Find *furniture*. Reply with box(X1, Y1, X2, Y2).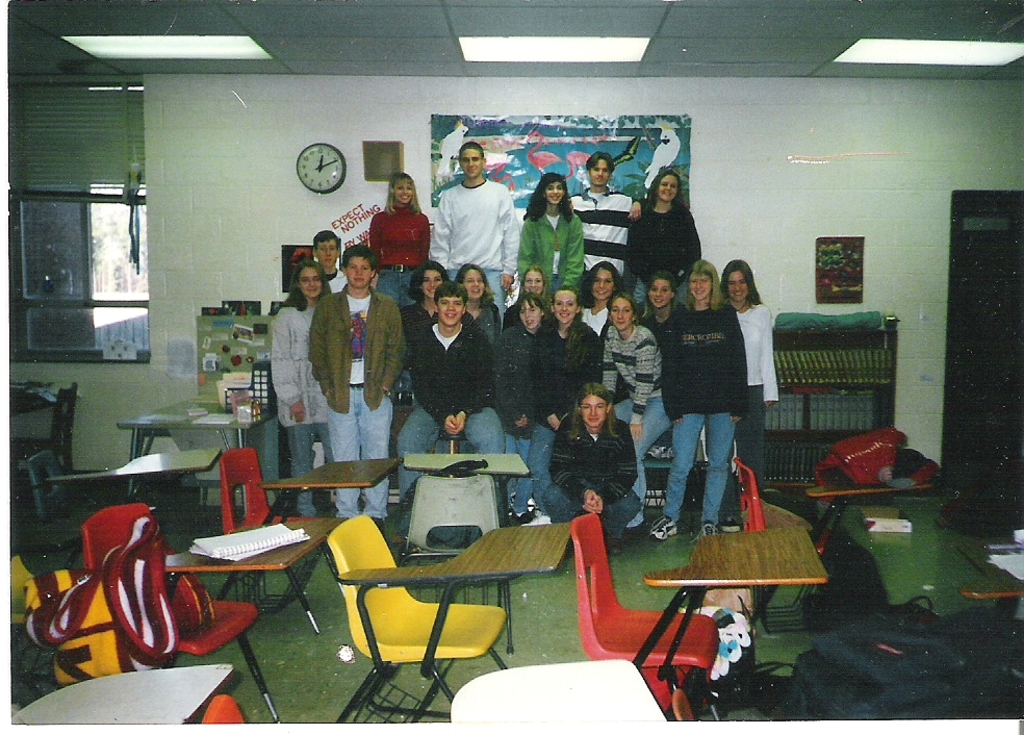
box(5, 382, 76, 498).
